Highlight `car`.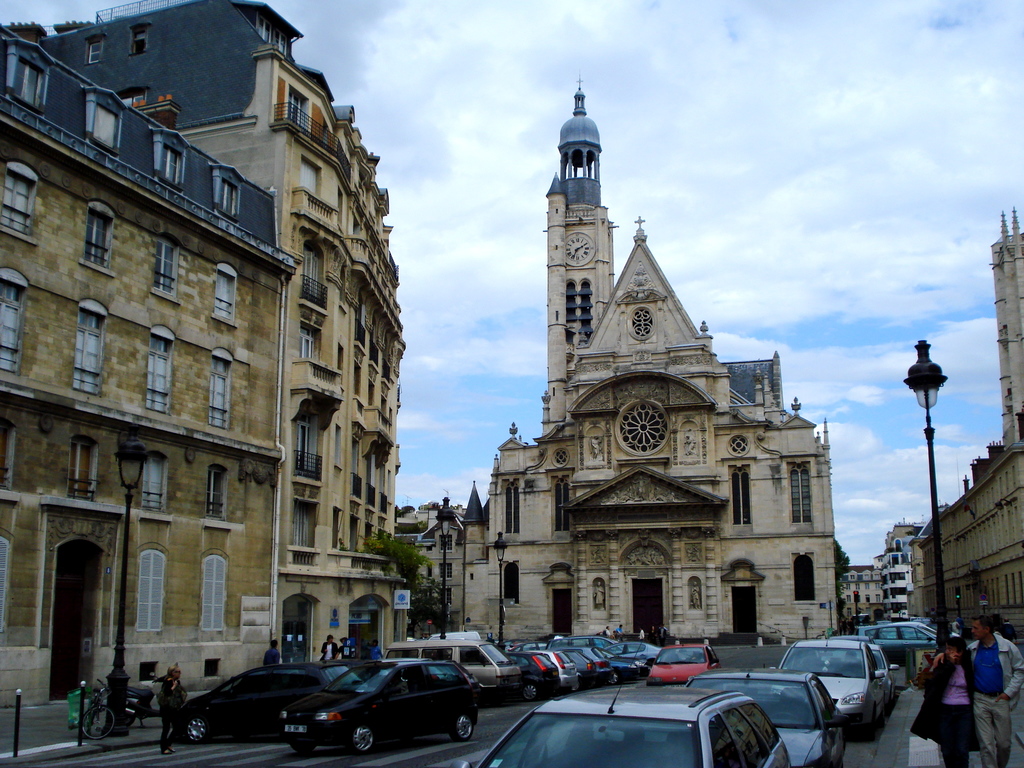
Highlighted region: 835 635 883 661.
